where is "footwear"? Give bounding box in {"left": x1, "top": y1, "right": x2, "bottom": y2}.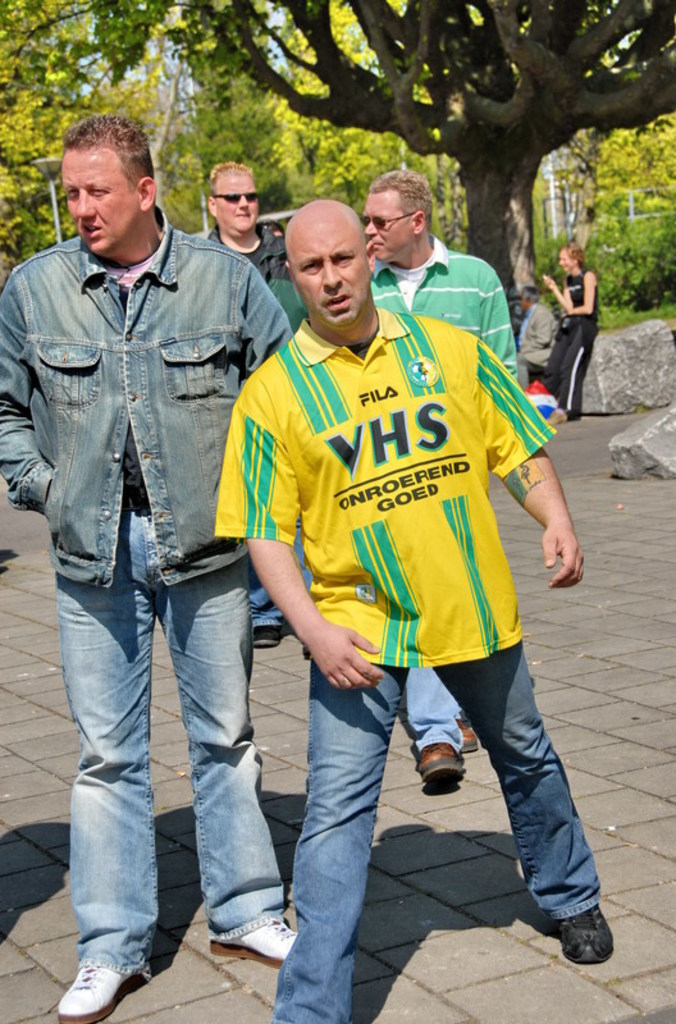
{"left": 453, "top": 717, "right": 480, "bottom": 755}.
